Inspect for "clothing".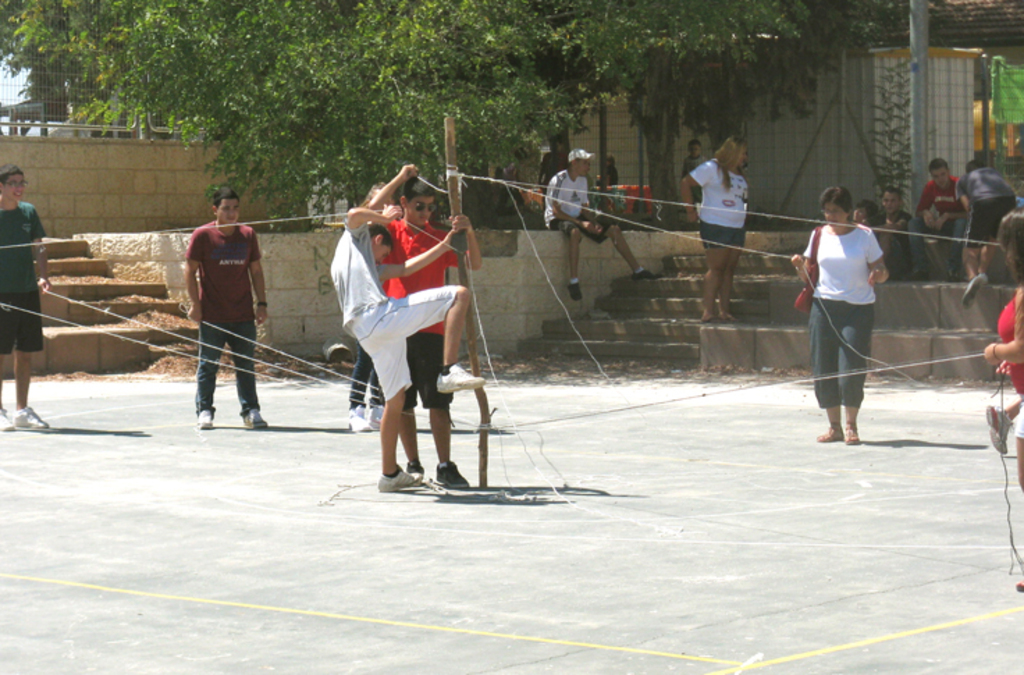
Inspection: <bbox>0, 200, 47, 358</bbox>.
